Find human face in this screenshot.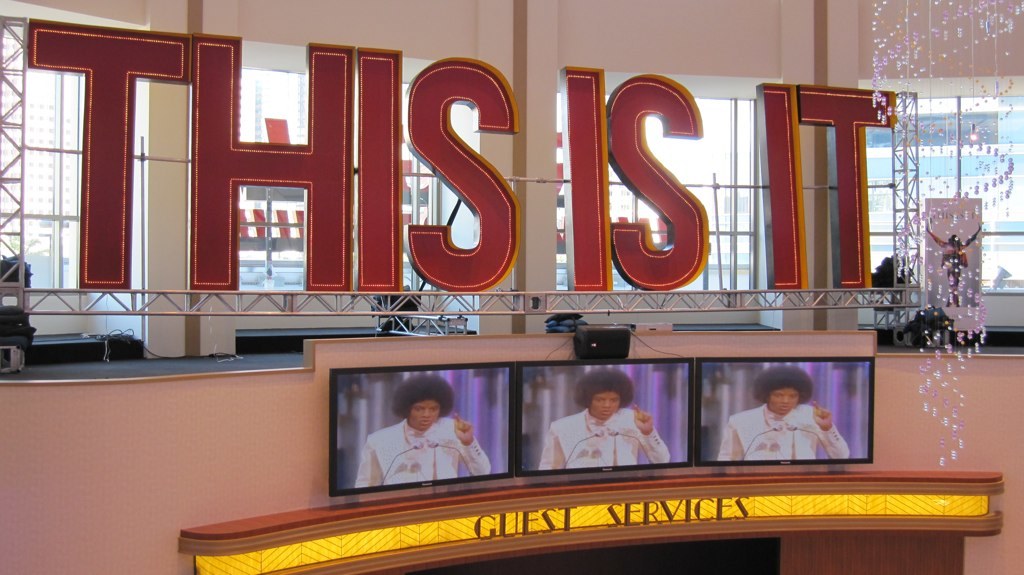
The bounding box for human face is bbox=(414, 397, 444, 431).
